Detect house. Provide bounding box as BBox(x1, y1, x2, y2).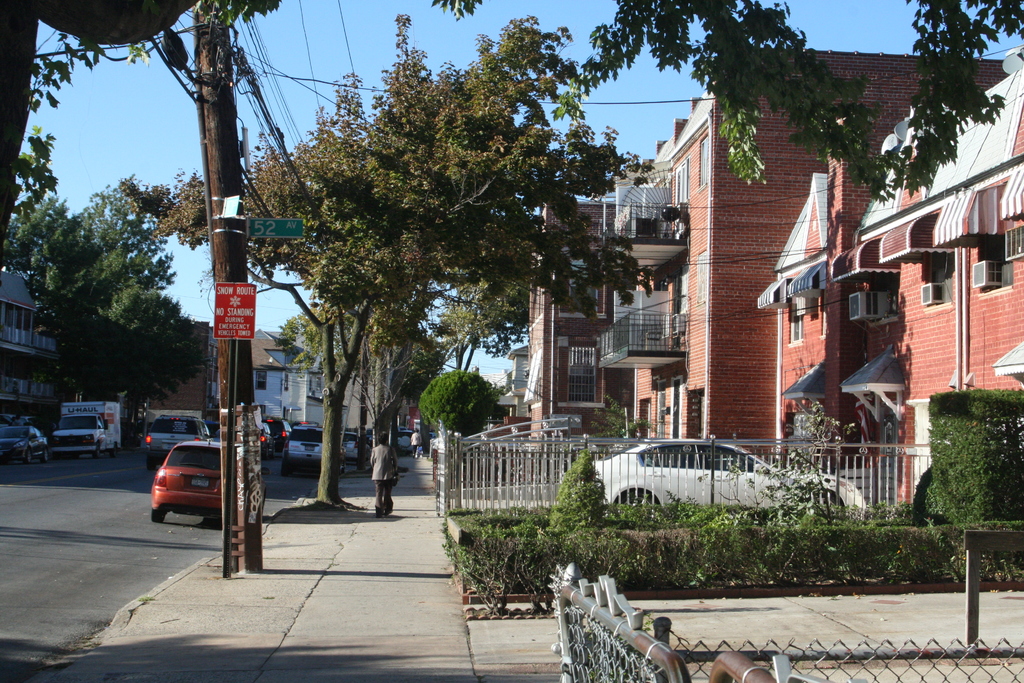
BBox(215, 330, 294, 431).
